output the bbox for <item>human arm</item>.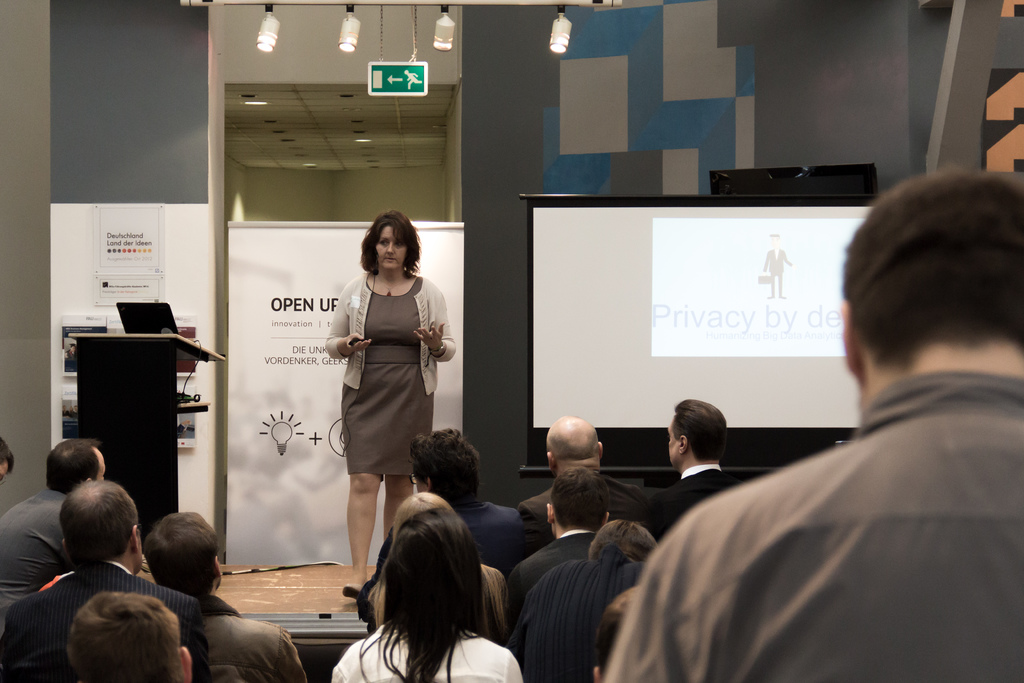
crop(324, 283, 364, 357).
